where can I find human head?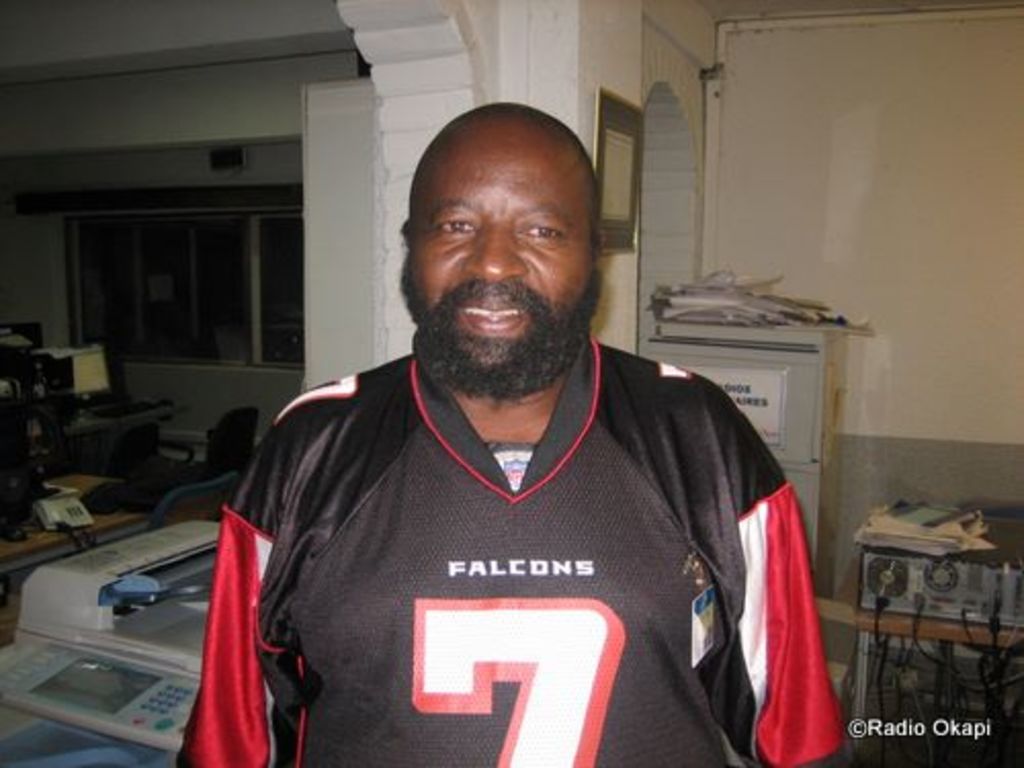
You can find it at {"left": 397, "top": 82, "right": 606, "bottom": 356}.
